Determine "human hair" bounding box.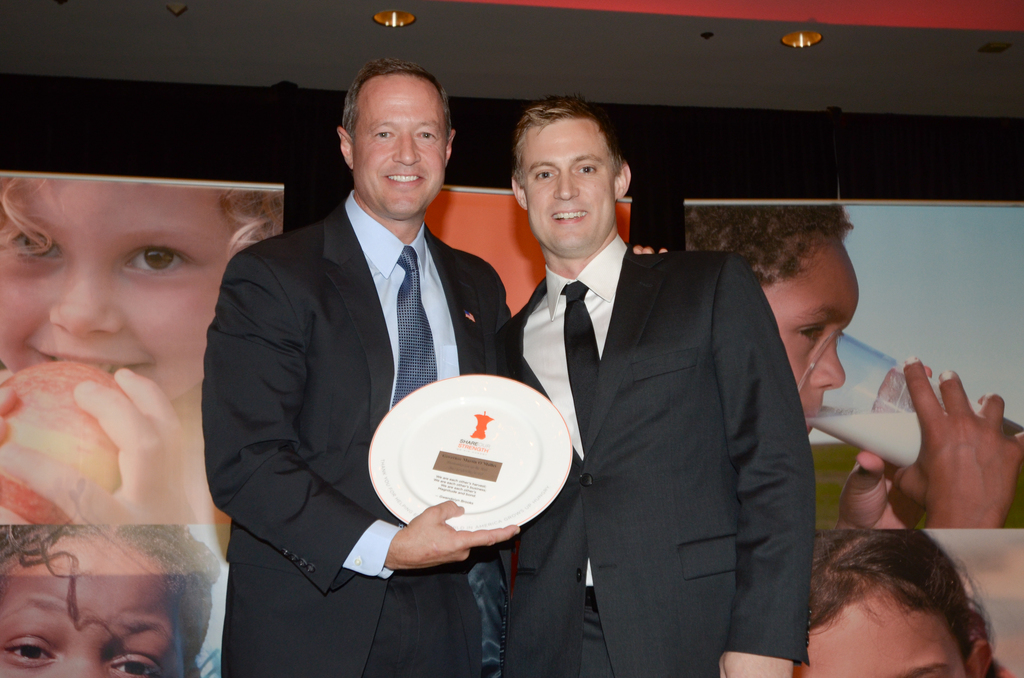
Determined: 339,56,461,136.
